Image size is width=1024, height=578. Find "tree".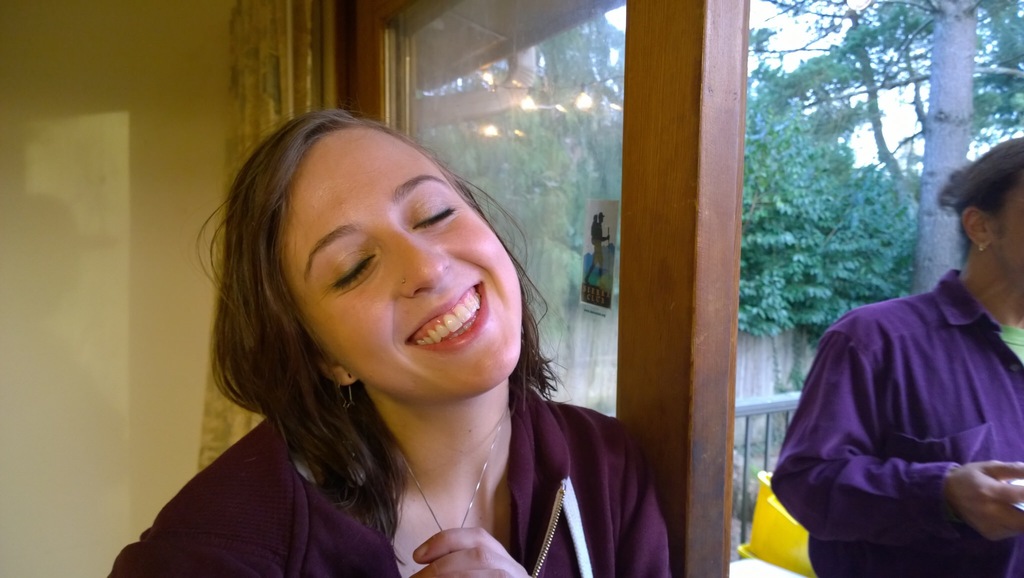
735:0:1023:291.
